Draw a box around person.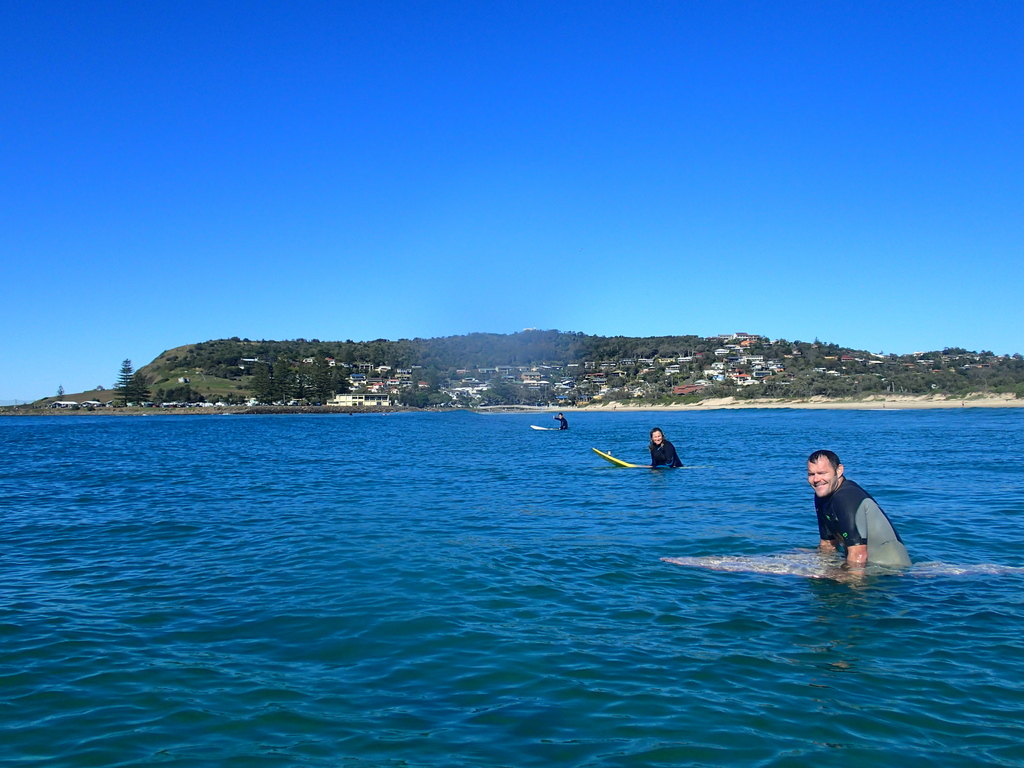
<box>652,429,685,467</box>.
